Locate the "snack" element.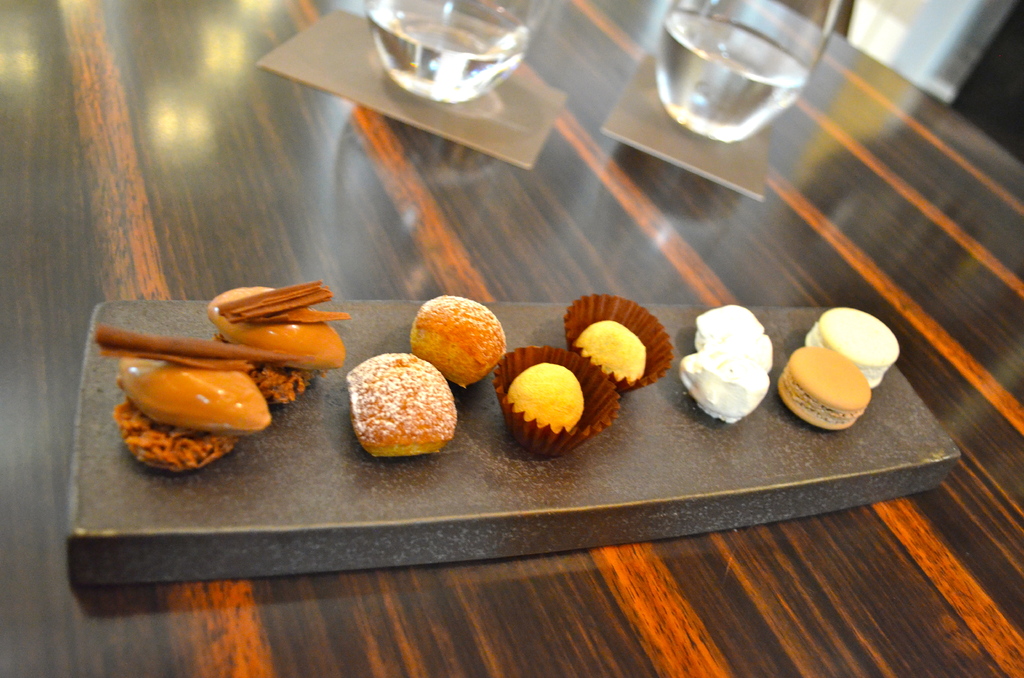
Element bbox: BBox(206, 277, 354, 416).
